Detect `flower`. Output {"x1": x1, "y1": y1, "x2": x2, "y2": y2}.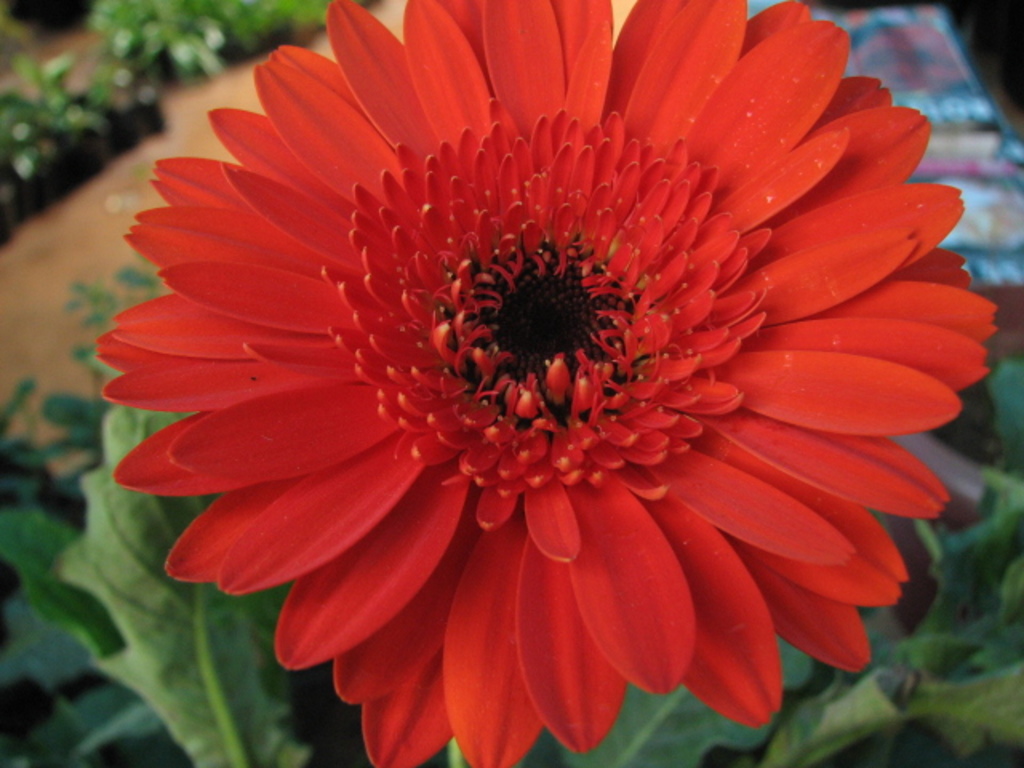
{"x1": 82, "y1": 8, "x2": 987, "y2": 755}.
